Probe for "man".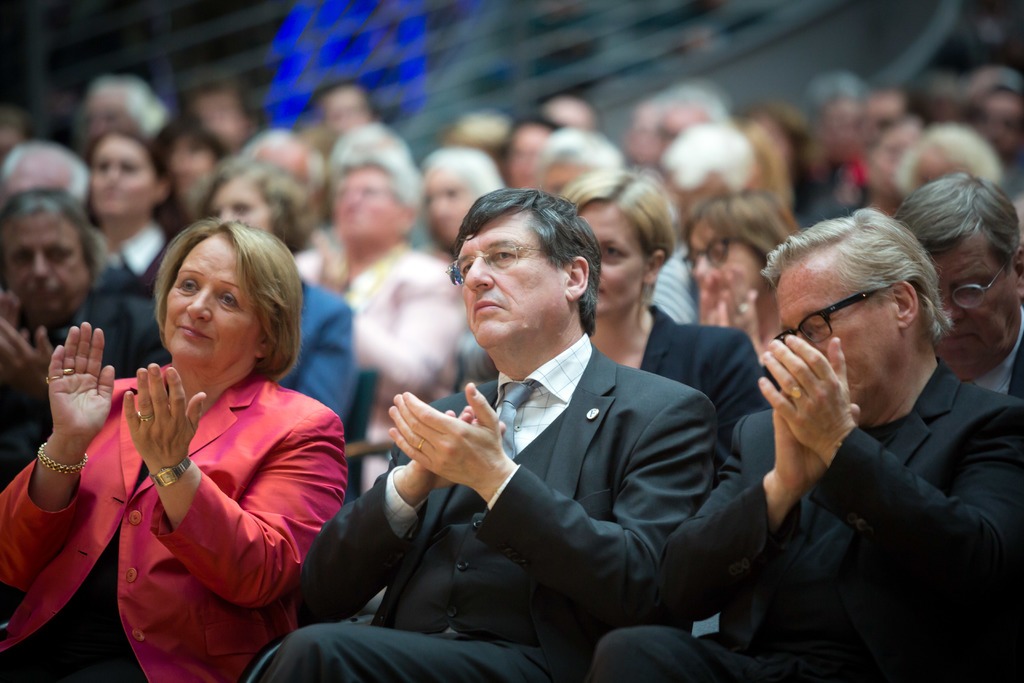
Probe result: detection(285, 160, 459, 490).
